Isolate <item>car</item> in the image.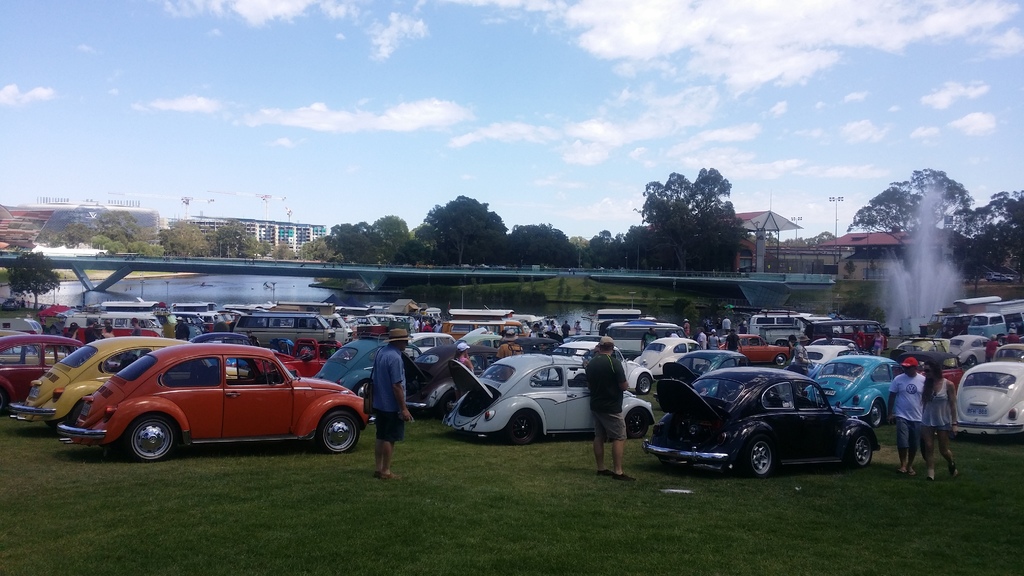
Isolated region: box(953, 362, 1023, 439).
